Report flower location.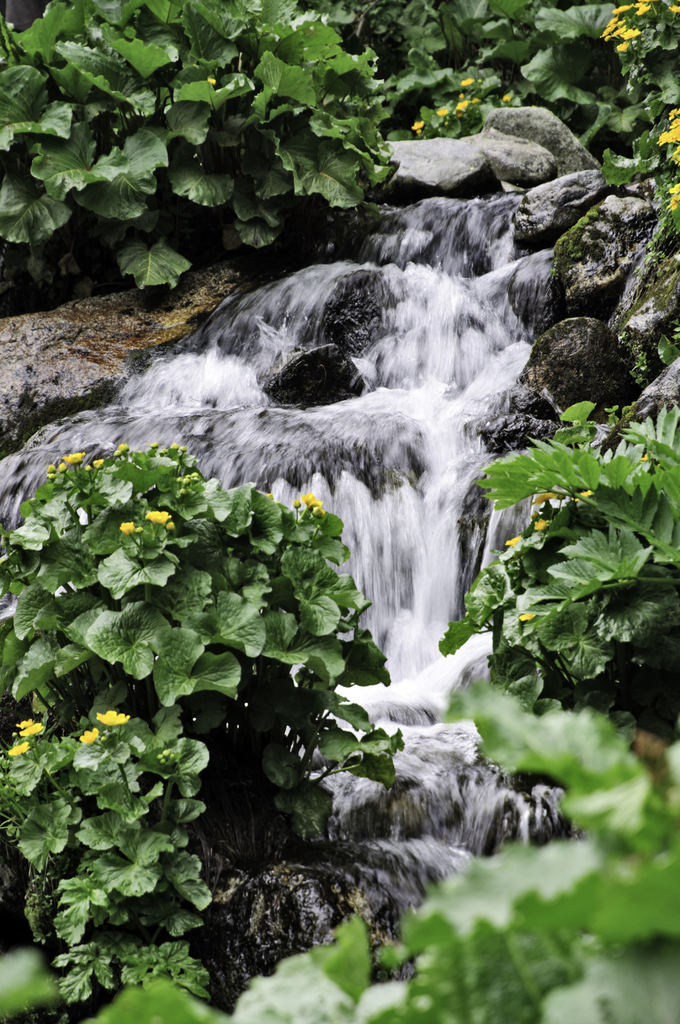
Report: bbox=(409, 118, 423, 136).
